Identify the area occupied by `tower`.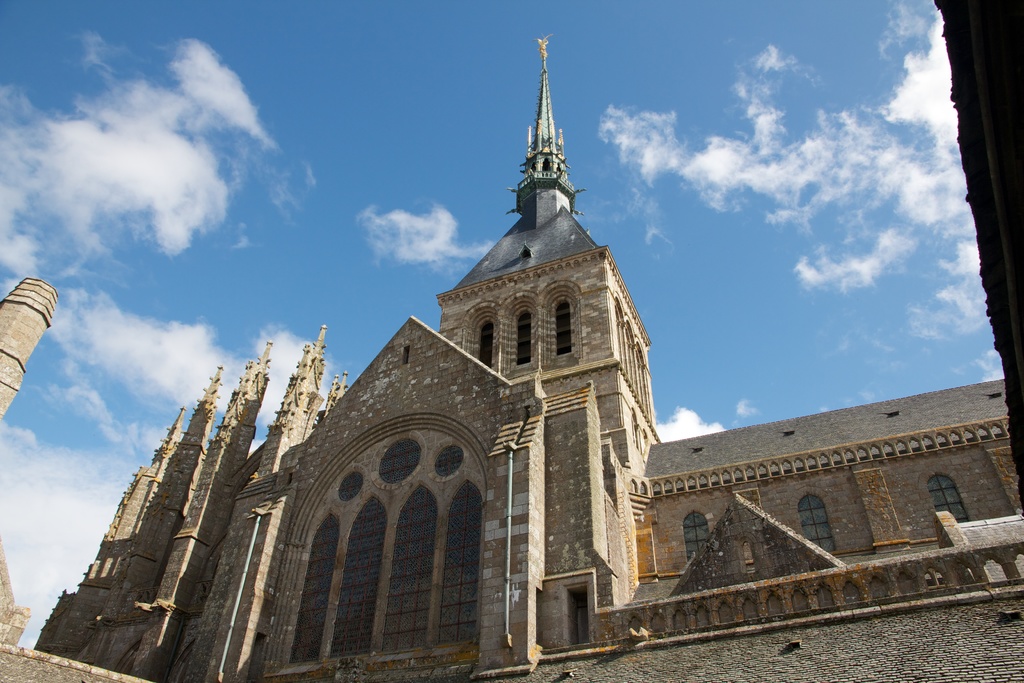
Area: Rect(436, 37, 659, 479).
